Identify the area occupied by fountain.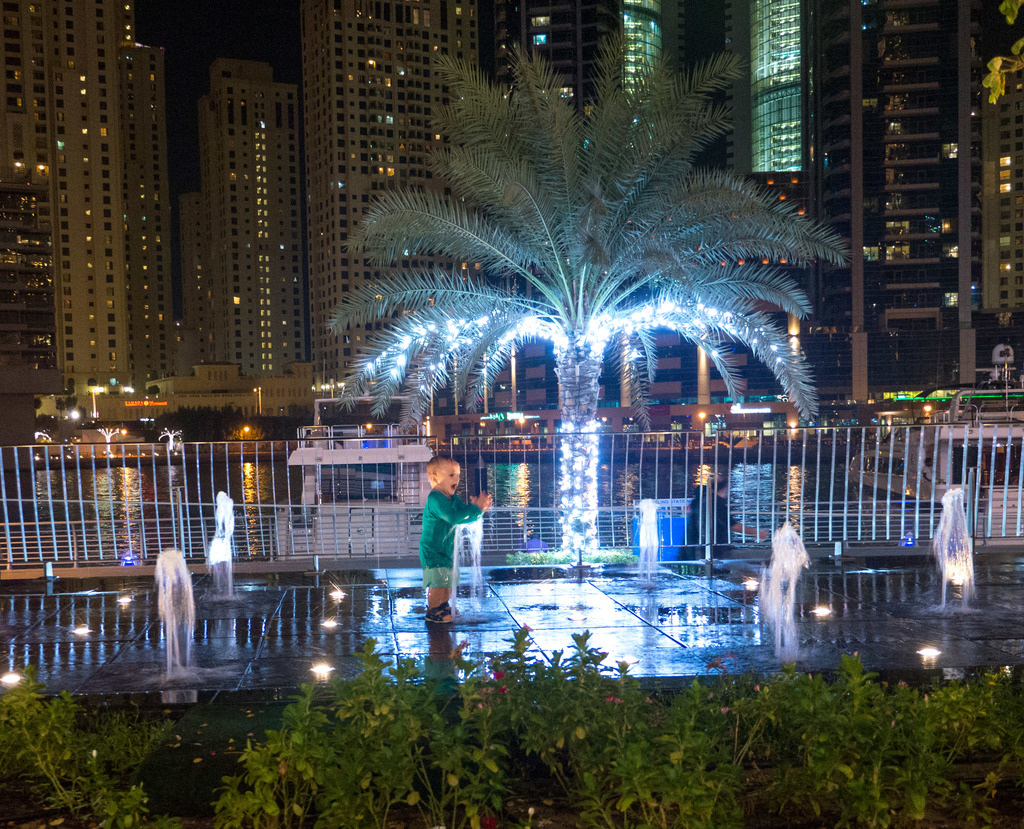
Area: 204:497:265:590.
